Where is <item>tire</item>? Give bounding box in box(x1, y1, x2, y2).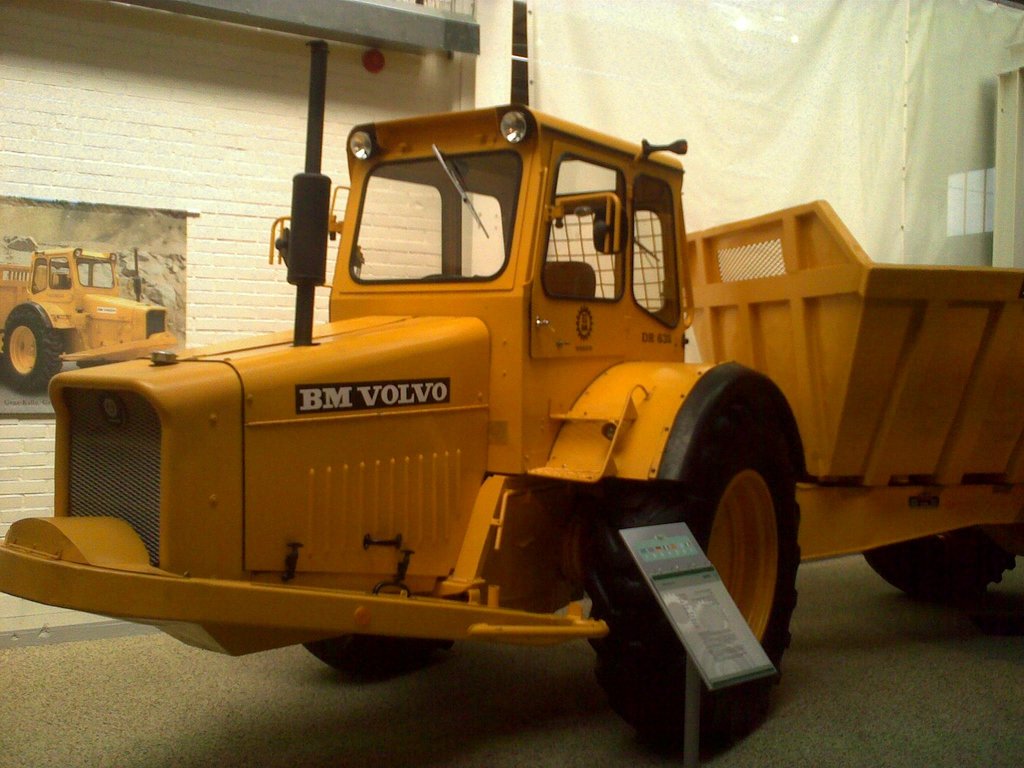
box(0, 300, 66, 394).
